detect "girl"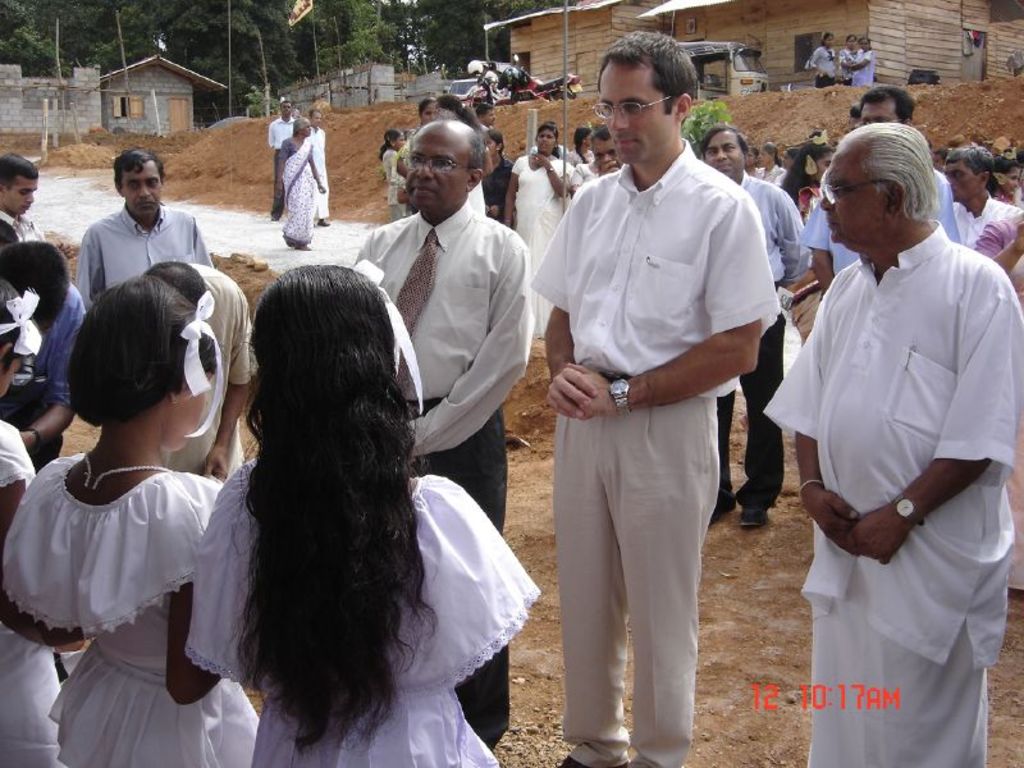
locate(804, 31, 836, 87)
